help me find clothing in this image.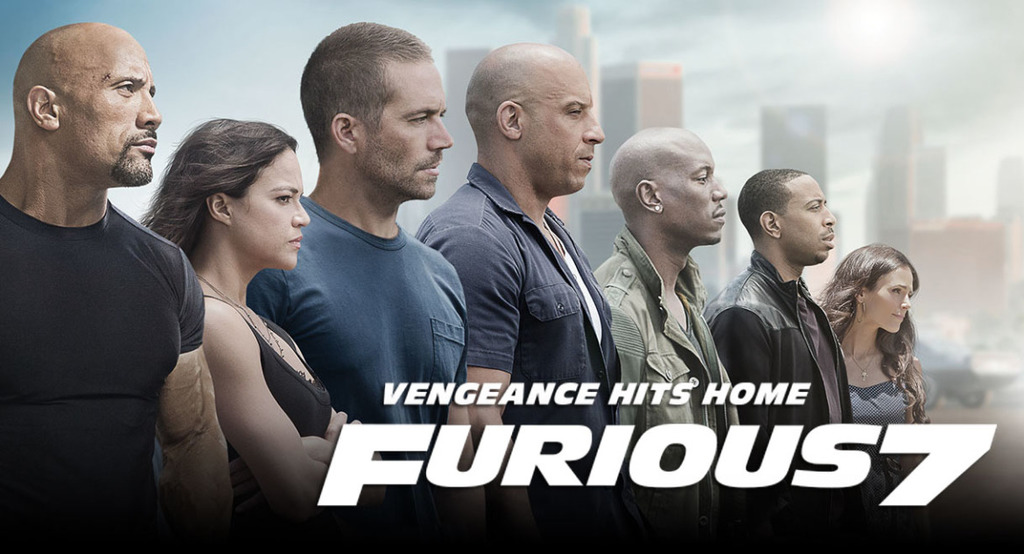
Found it: bbox=[8, 97, 193, 547].
